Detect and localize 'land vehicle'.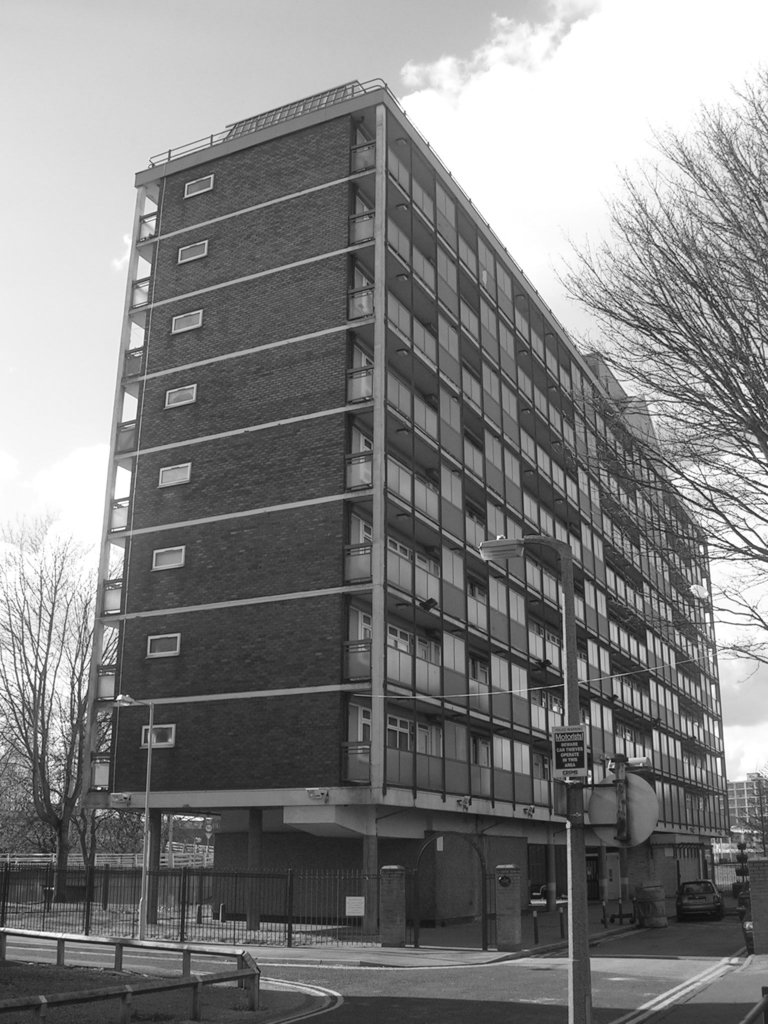
Localized at 673:874:723:921.
